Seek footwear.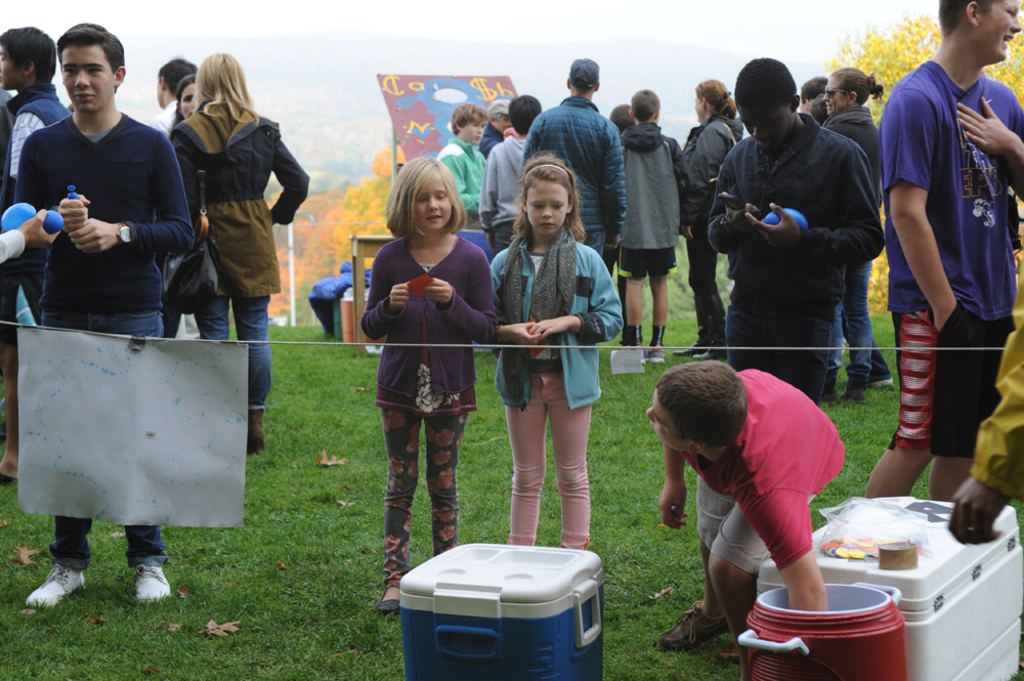
Rect(670, 335, 710, 358).
